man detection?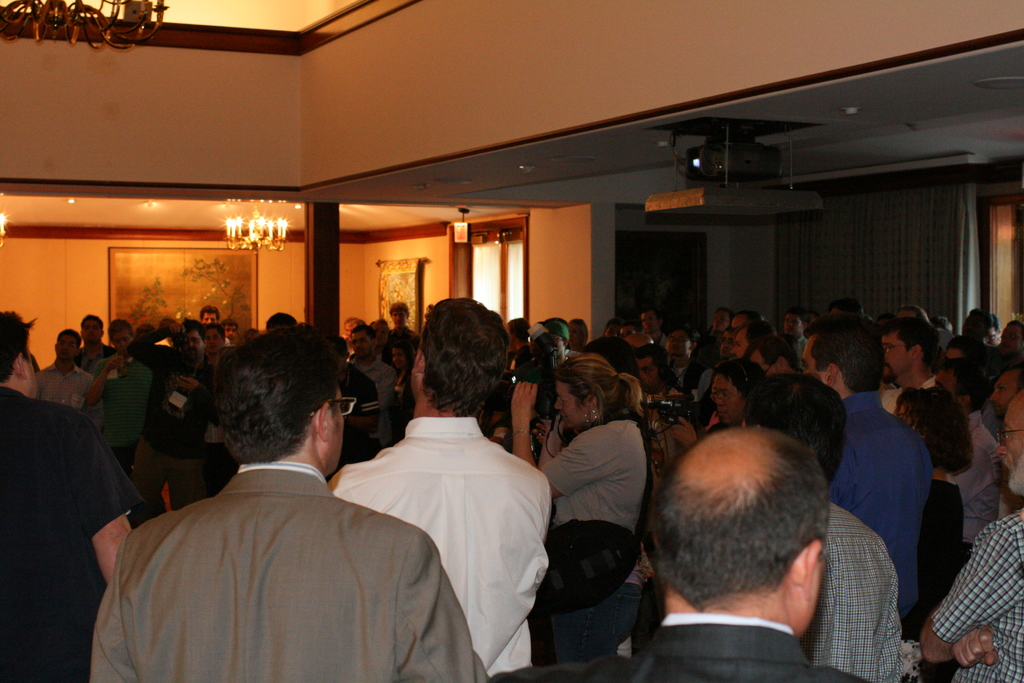
<bbox>721, 310, 766, 375</bbox>
